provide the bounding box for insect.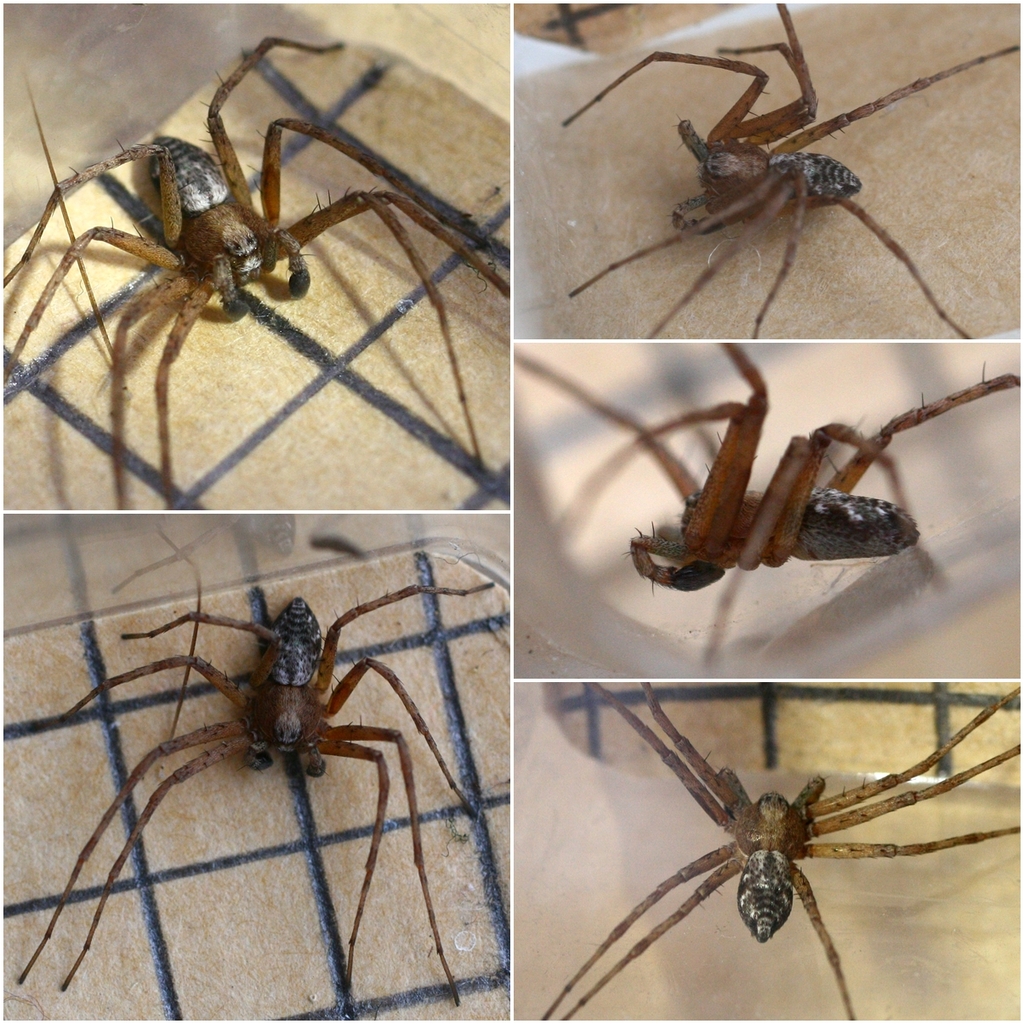
{"x1": 557, "y1": 0, "x2": 1023, "y2": 340}.
